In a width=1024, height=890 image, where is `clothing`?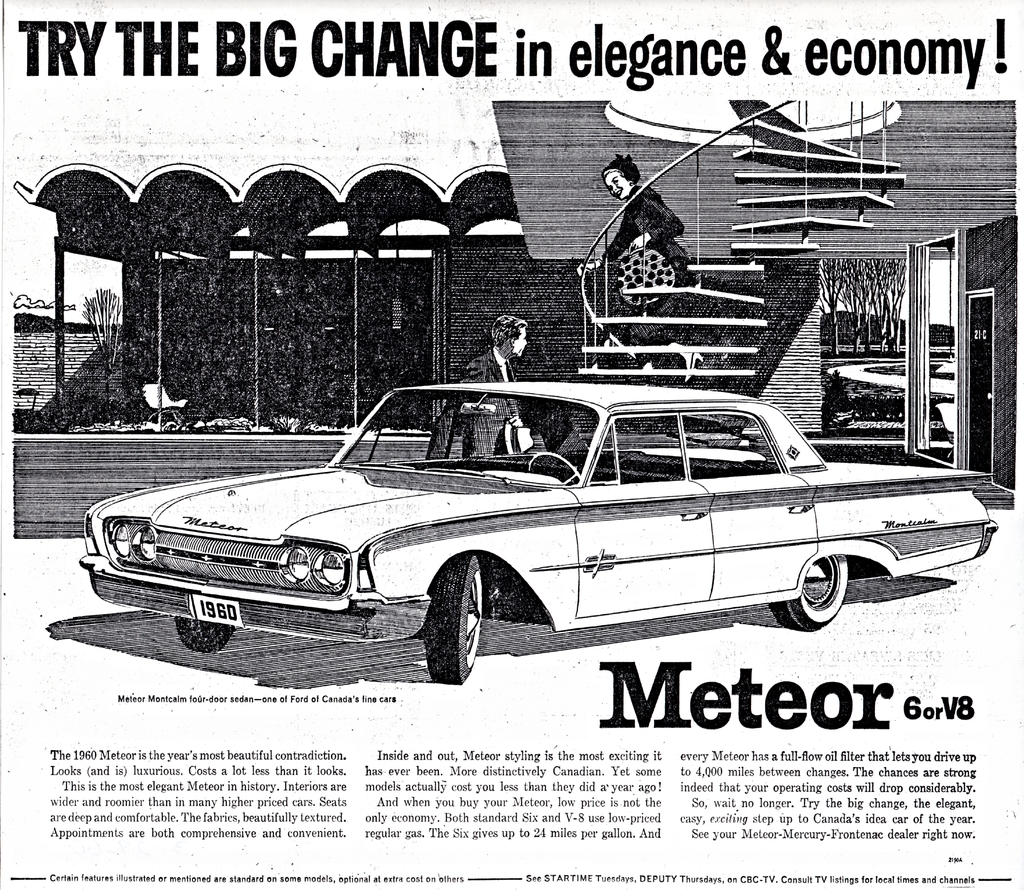
BBox(459, 347, 520, 457).
